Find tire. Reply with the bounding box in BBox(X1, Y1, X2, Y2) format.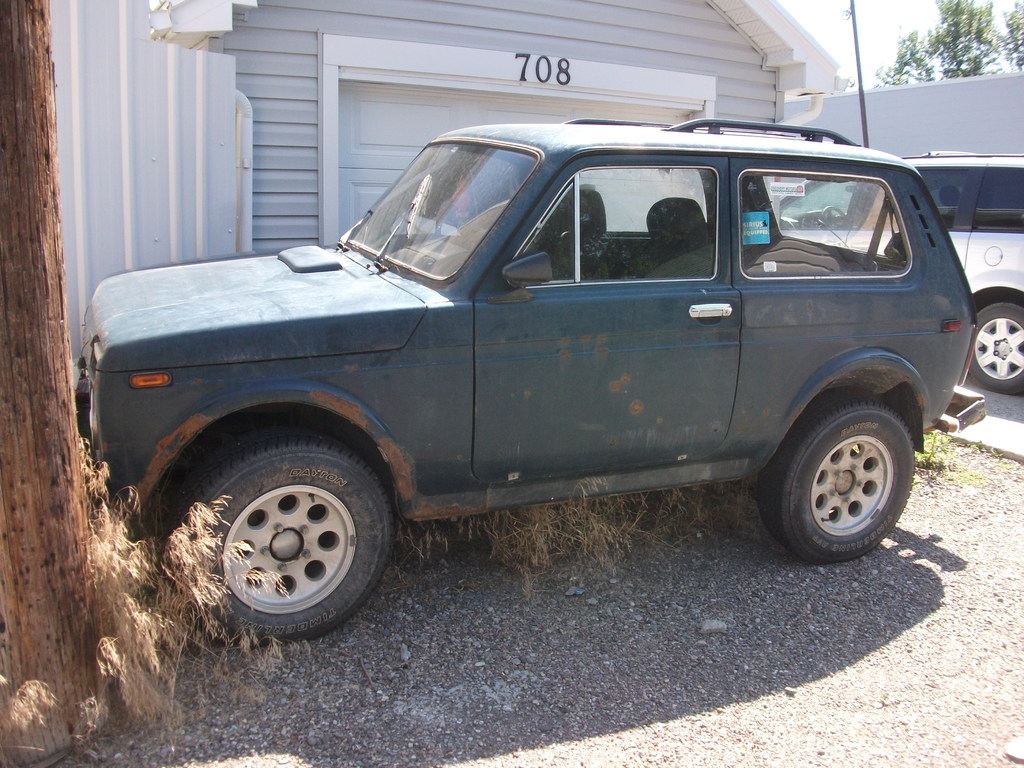
BBox(756, 392, 913, 568).
